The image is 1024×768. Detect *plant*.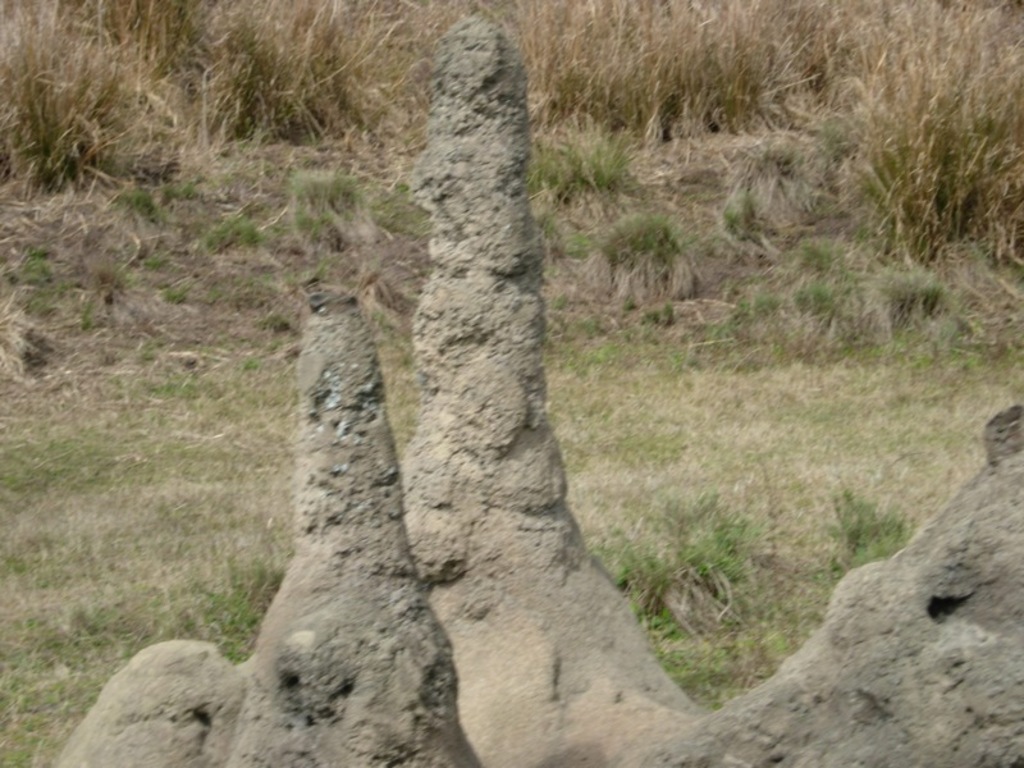
Detection: (left=137, top=243, right=174, bottom=271).
